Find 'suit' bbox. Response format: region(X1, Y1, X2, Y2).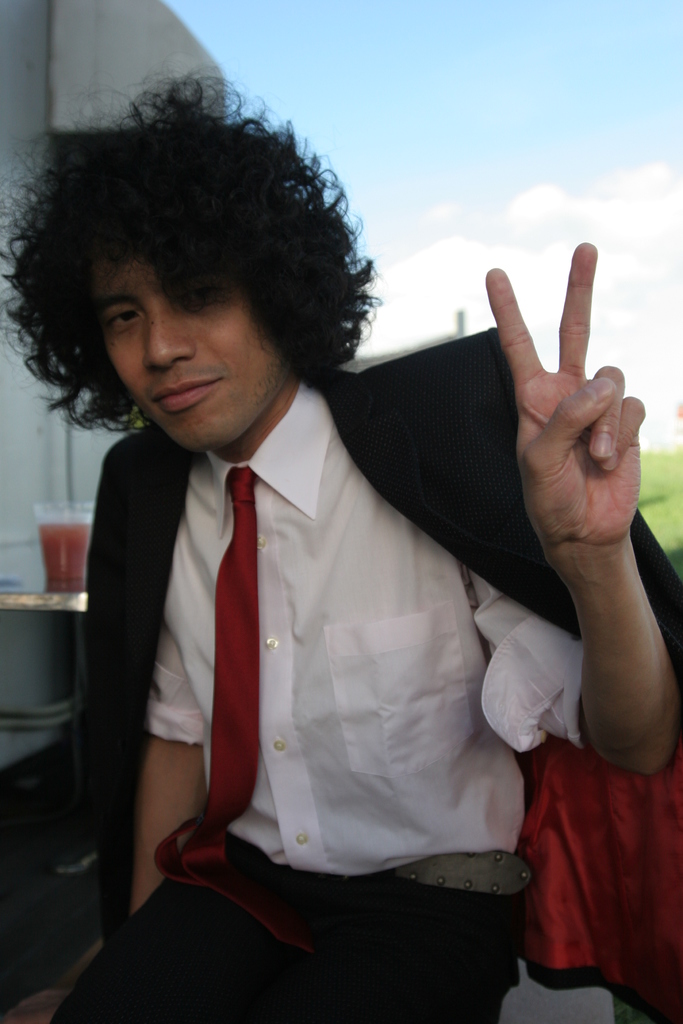
region(19, 168, 550, 999).
